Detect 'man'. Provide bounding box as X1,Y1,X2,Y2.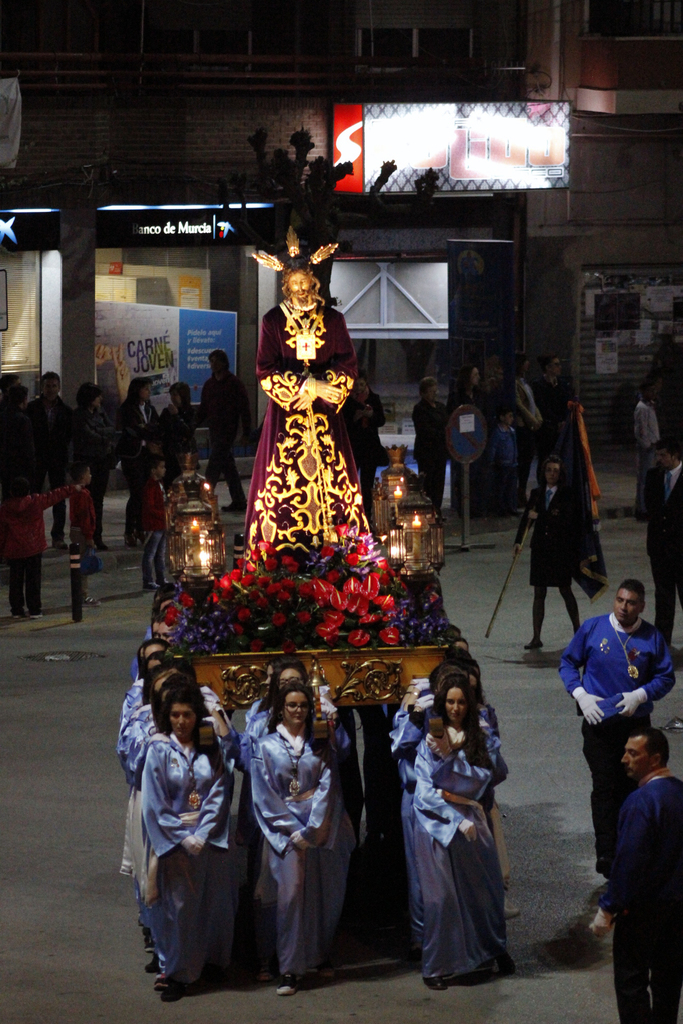
254,241,361,561.
